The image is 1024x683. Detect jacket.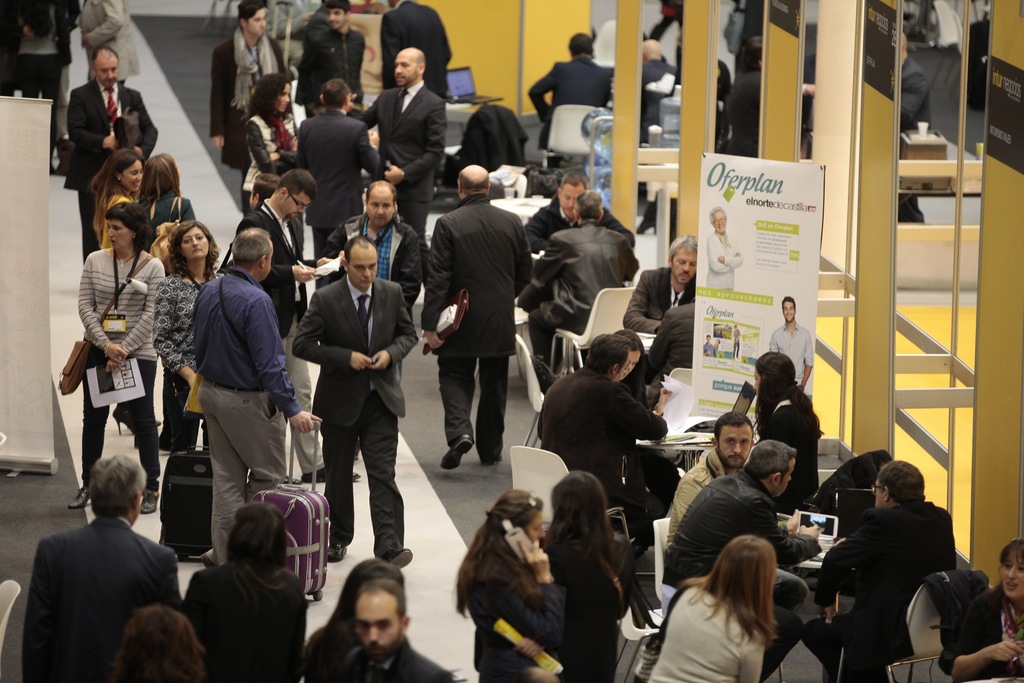
Detection: [left=529, top=222, right=634, bottom=326].
